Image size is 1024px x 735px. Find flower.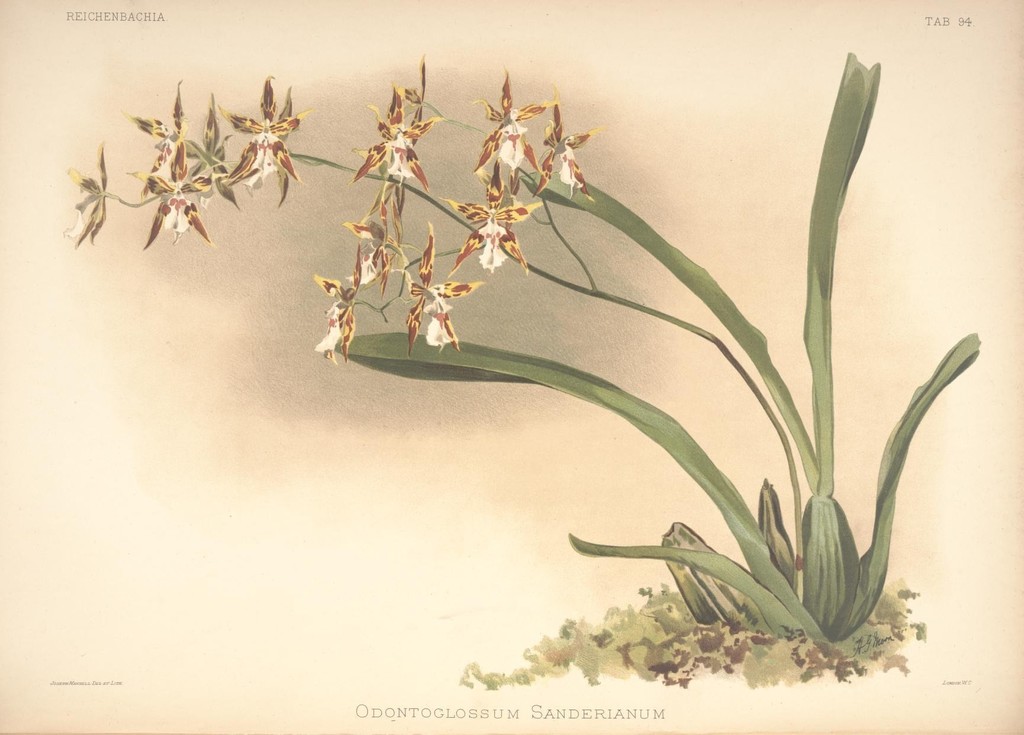
{"left": 126, "top": 174, "right": 216, "bottom": 244}.
